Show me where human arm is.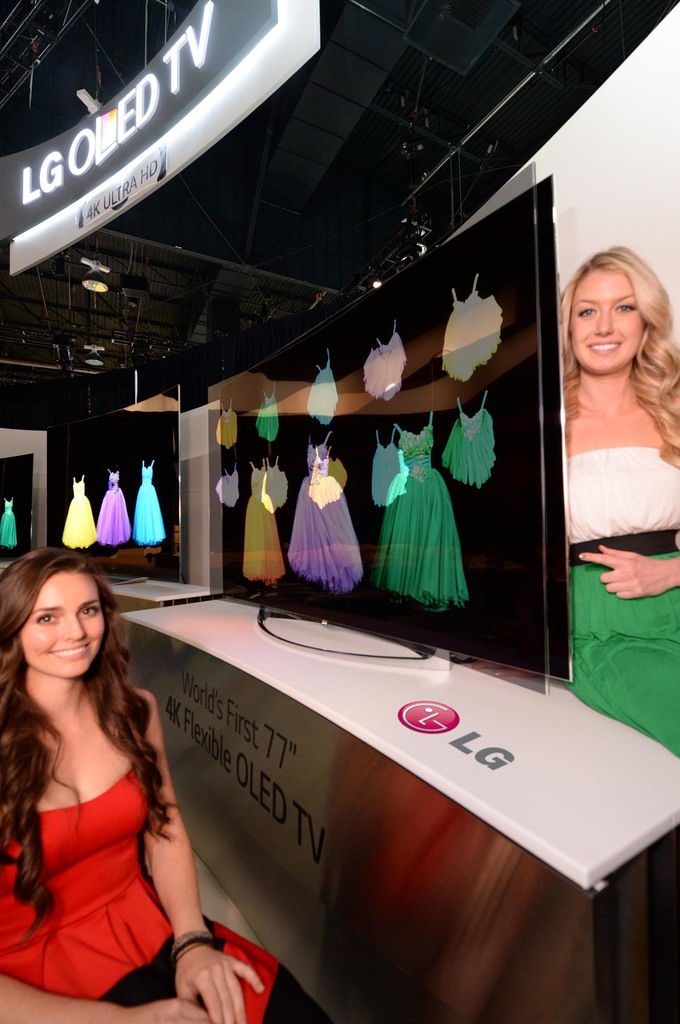
human arm is at Rect(581, 551, 679, 598).
